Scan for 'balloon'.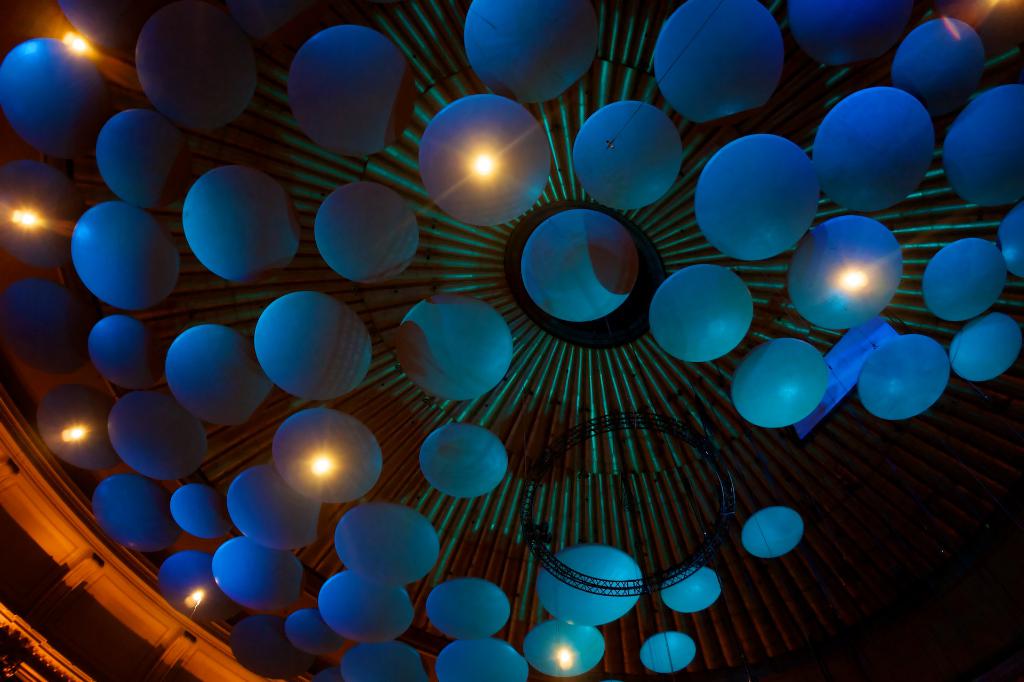
Scan result: pyautogui.locateOnScreen(924, 238, 1004, 325).
